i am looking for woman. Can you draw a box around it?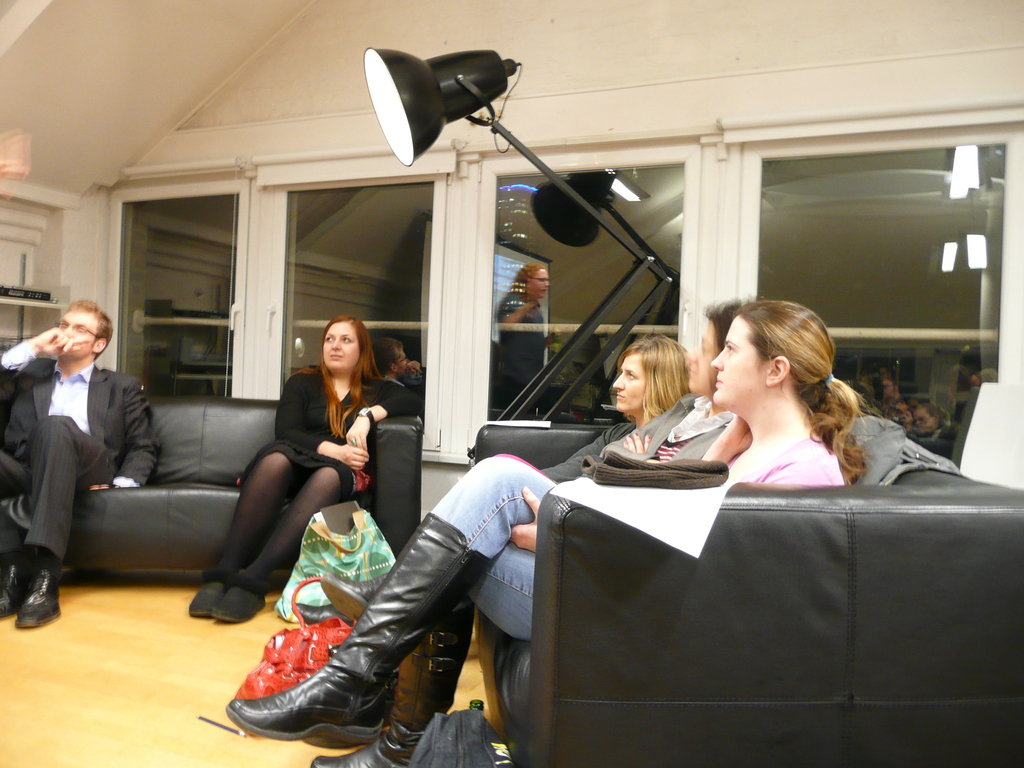
Sure, the bounding box is [left=542, top=329, right=692, bottom=483].
